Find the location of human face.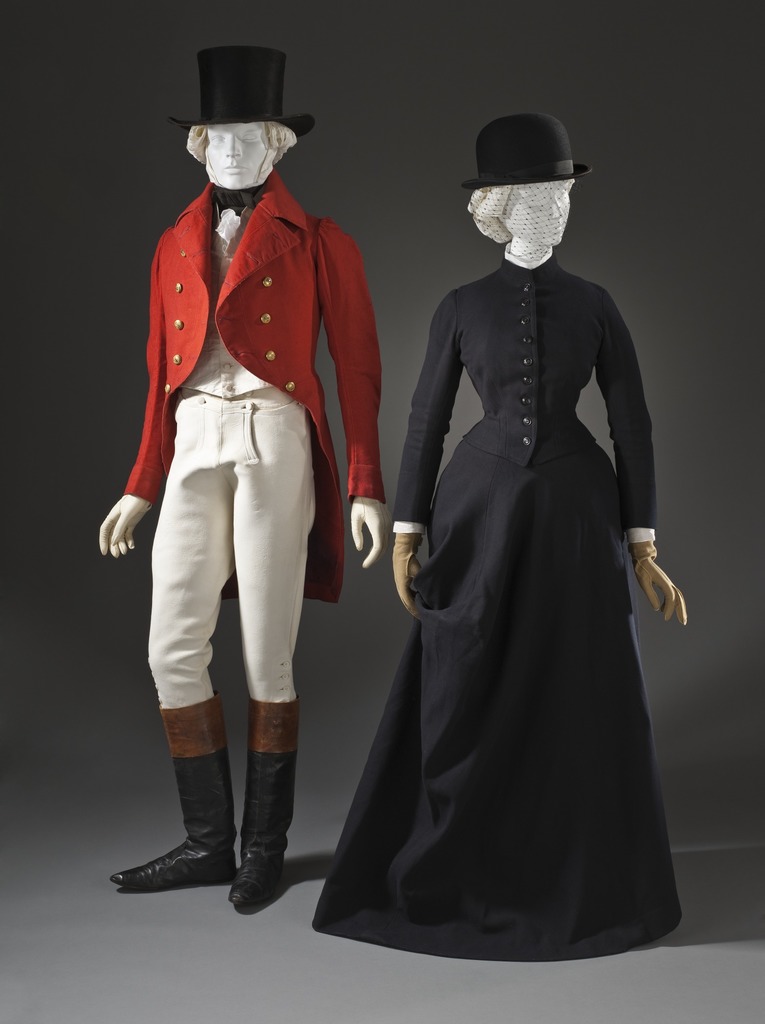
Location: <bbox>209, 123, 268, 189</bbox>.
